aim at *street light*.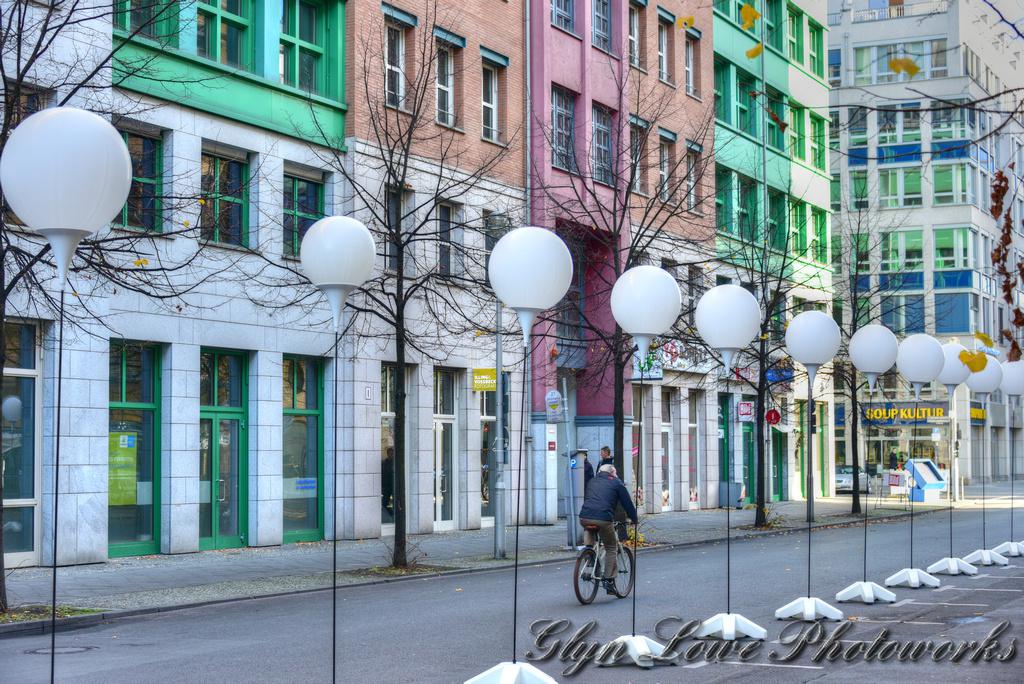
Aimed at <bbox>832, 313, 904, 612</bbox>.
